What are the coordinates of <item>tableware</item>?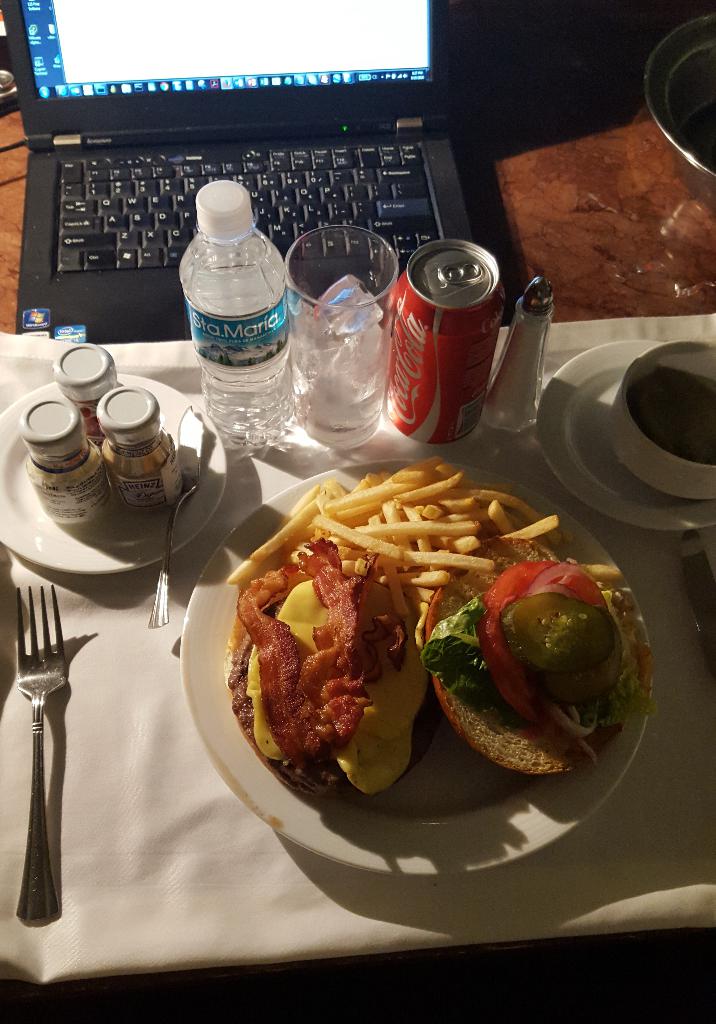
[left=146, top=404, right=205, bottom=627].
